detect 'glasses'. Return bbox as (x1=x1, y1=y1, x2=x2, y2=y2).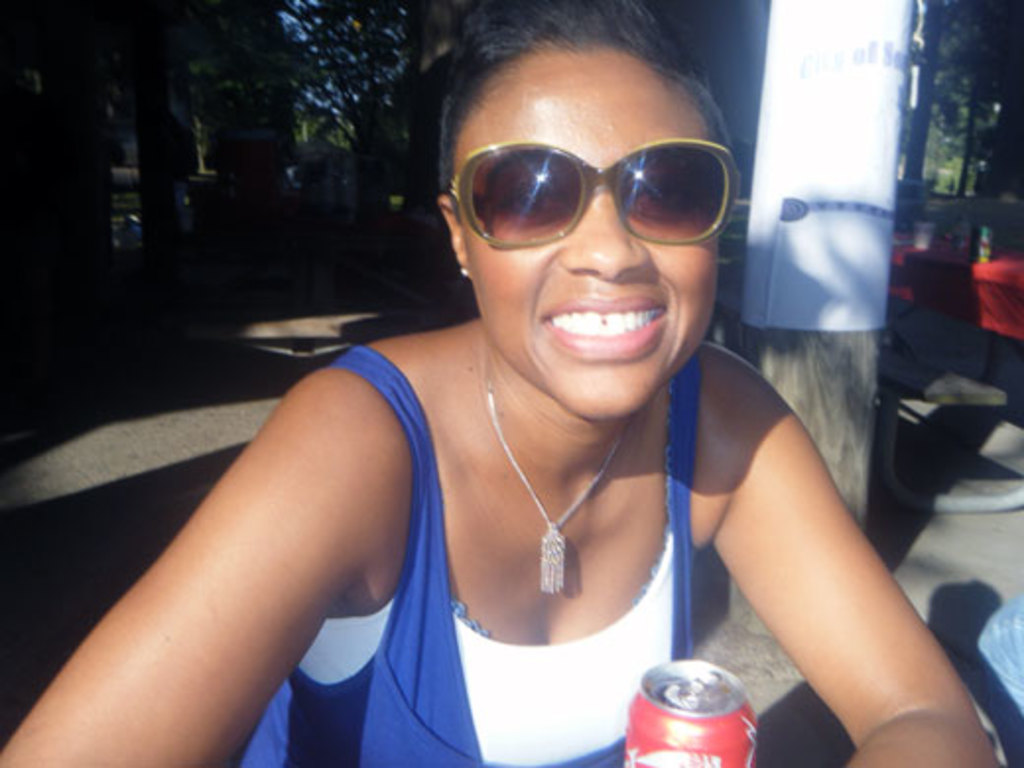
(x1=437, y1=126, x2=760, y2=248).
